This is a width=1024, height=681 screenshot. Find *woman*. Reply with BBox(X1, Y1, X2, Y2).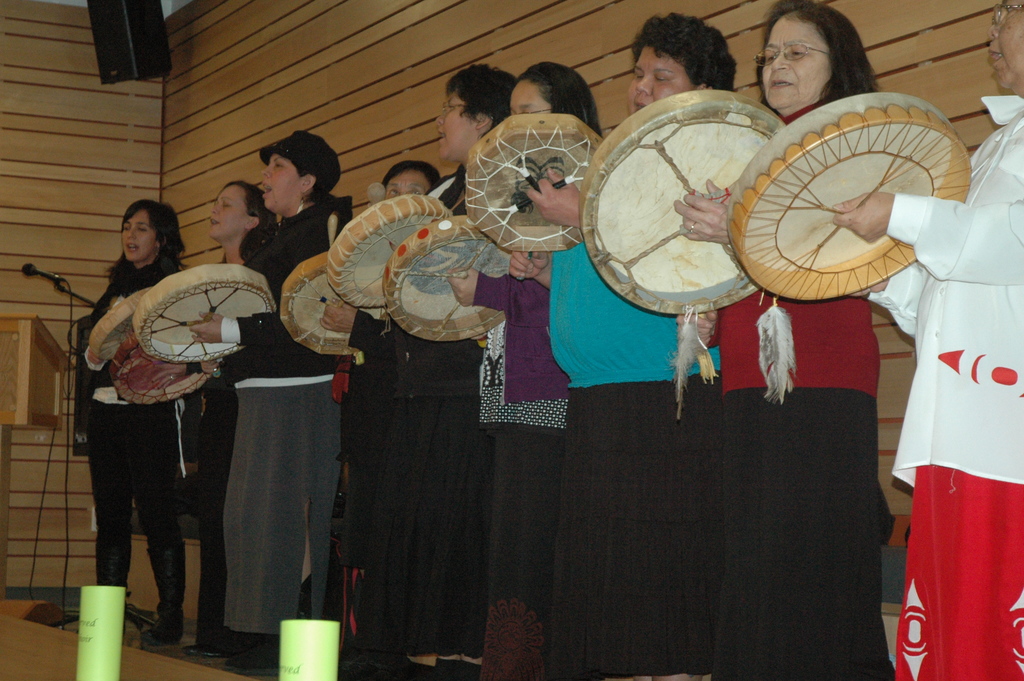
BBox(339, 160, 453, 680).
